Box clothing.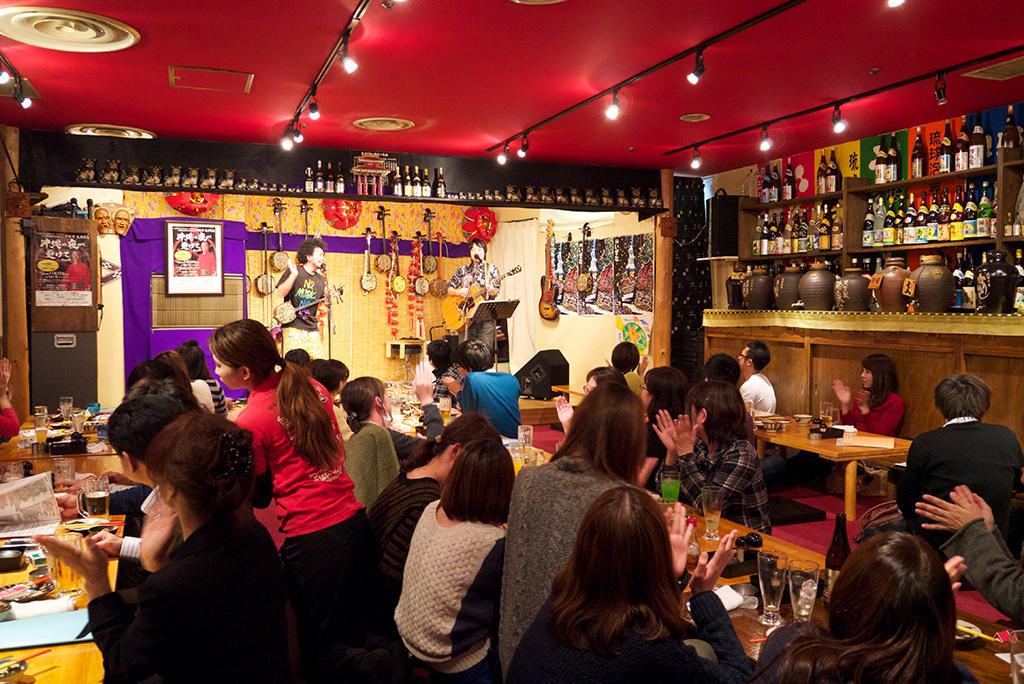
crop(394, 487, 513, 681).
